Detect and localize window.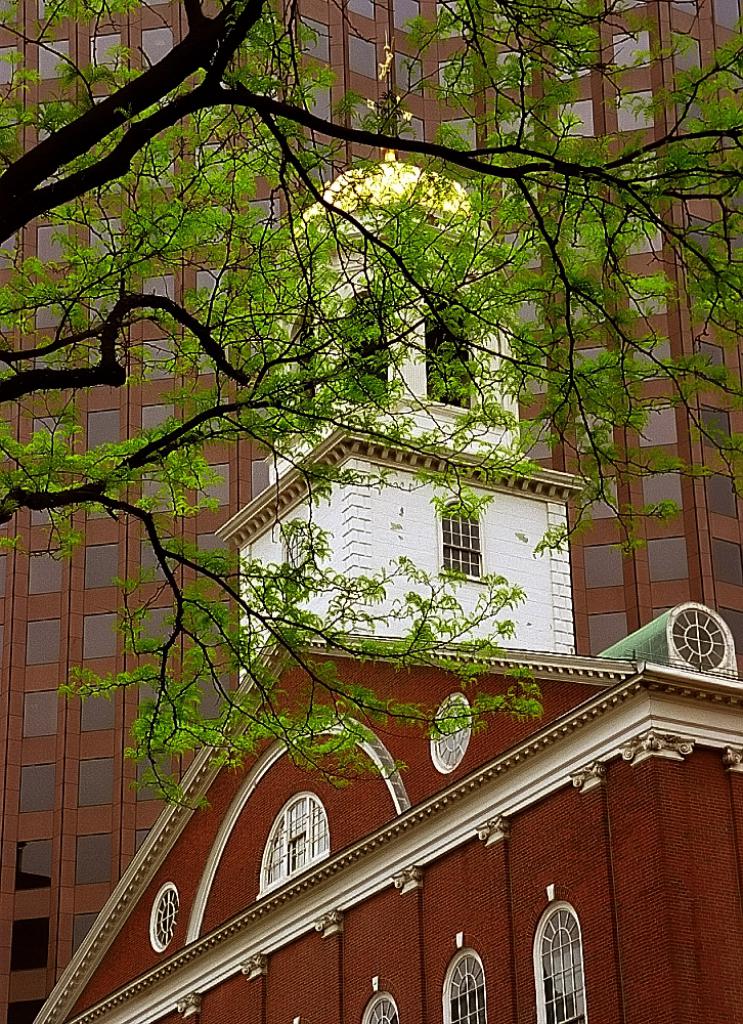
Localized at 0, 227, 23, 269.
